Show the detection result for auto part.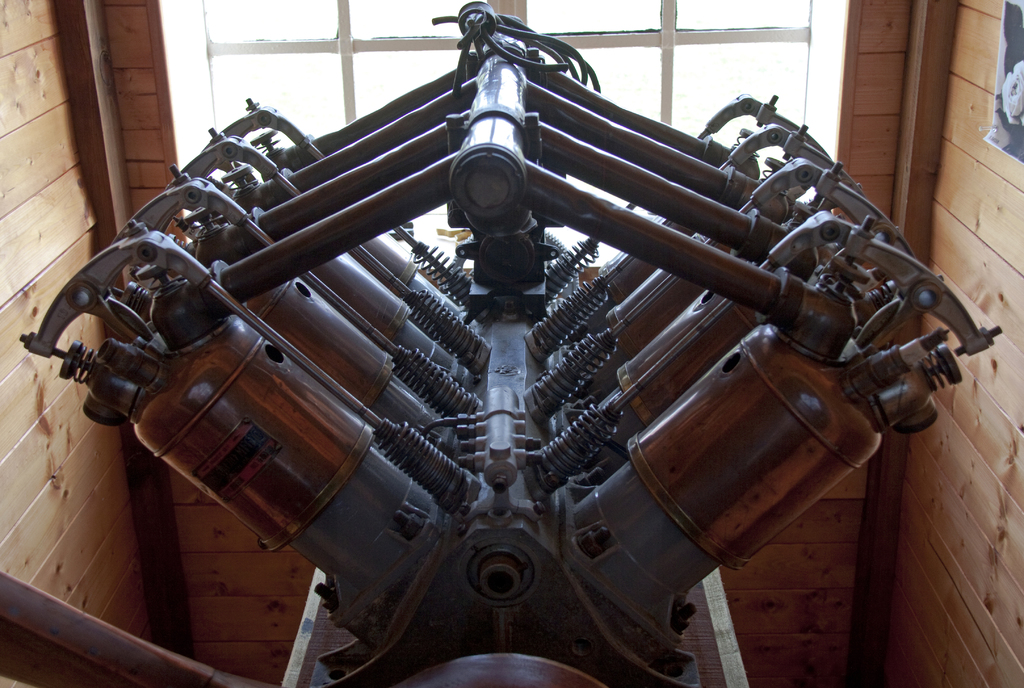
(x1=19, y1=0, x2=1003, y2=687).
